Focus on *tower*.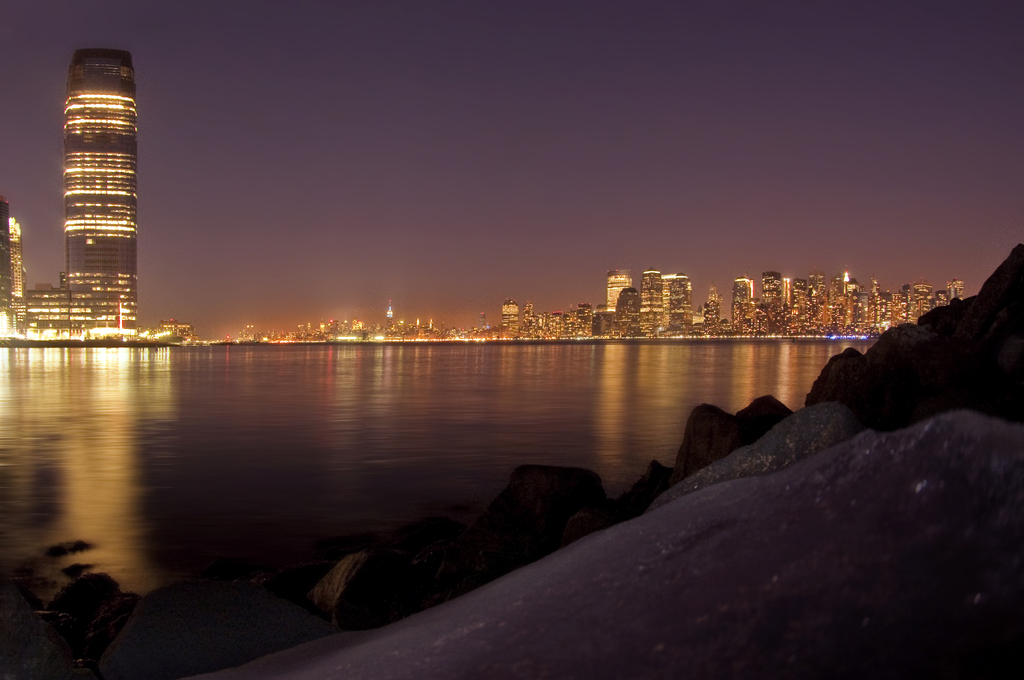
Focused at <region>605, 265, 633, 311</region>.
